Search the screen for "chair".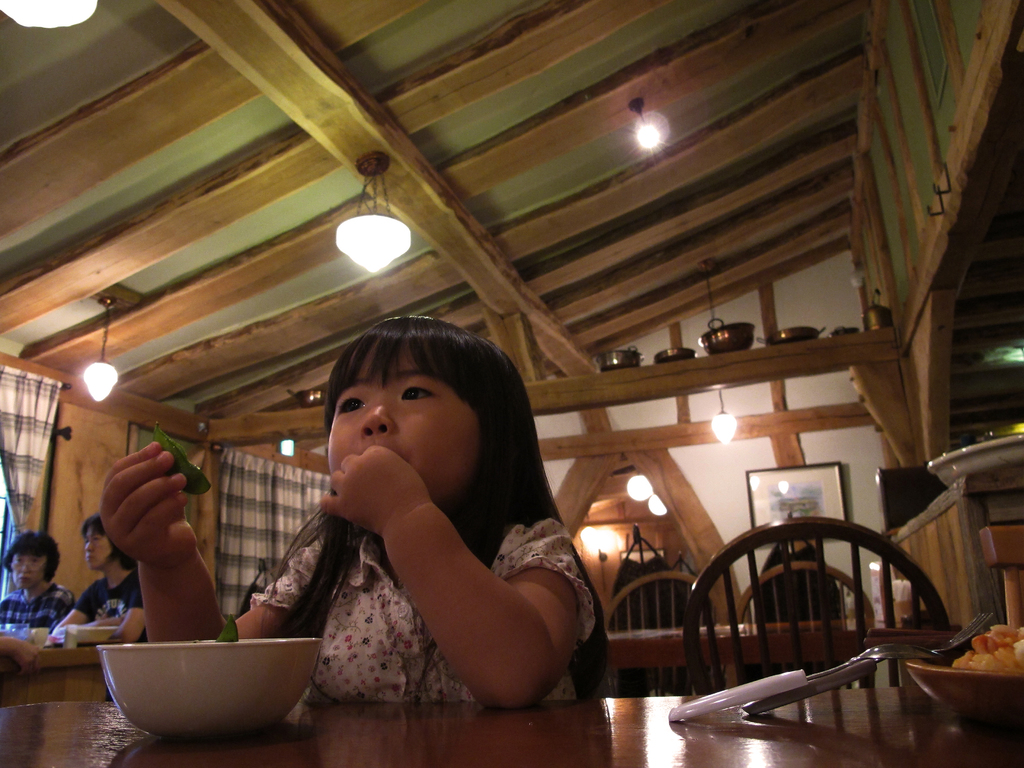
Found at box(679, 518, 945, 694).
